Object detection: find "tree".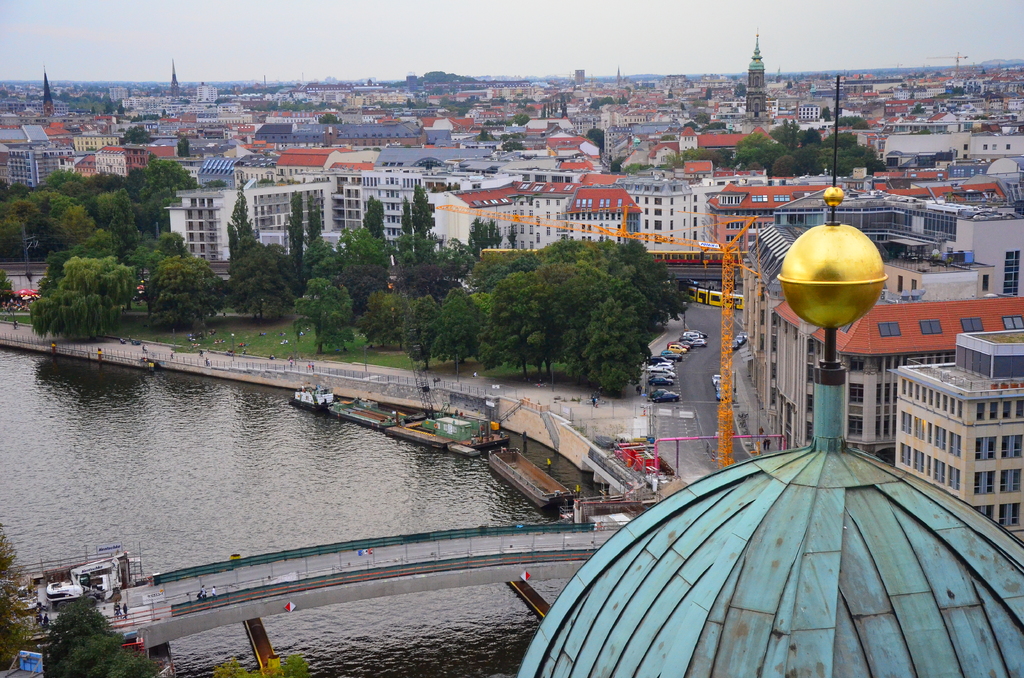
<bbox>362, 200, 382, 236</bbox>.
